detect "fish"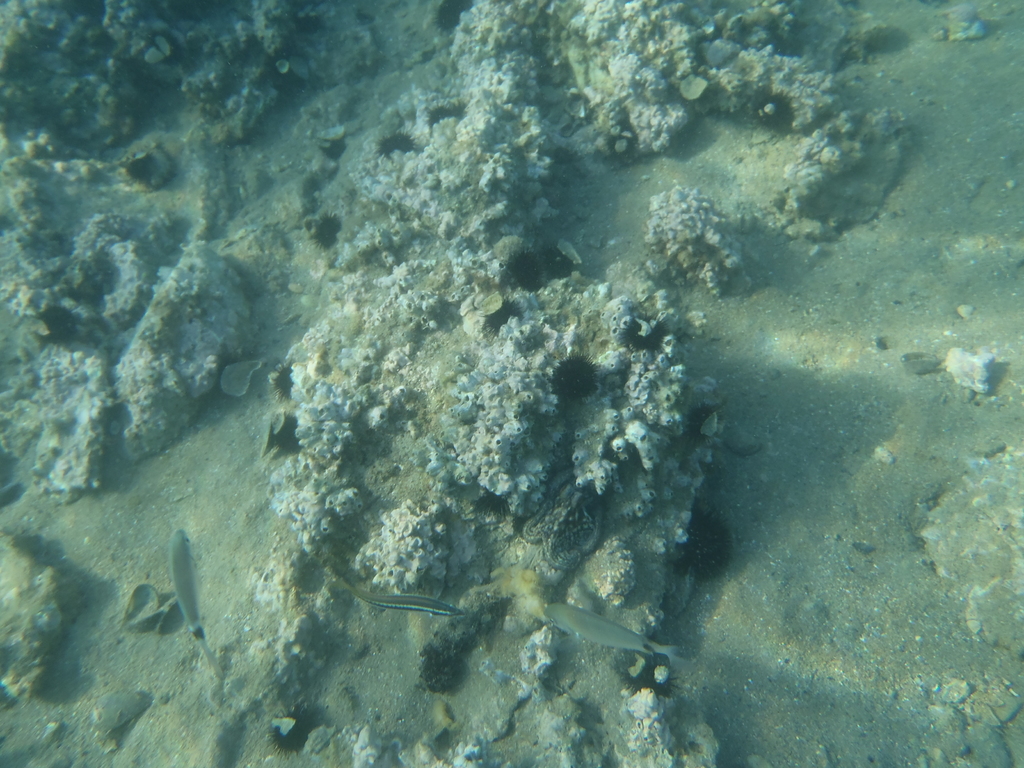
<bbox>169, 524, 230, 682</bbox>
